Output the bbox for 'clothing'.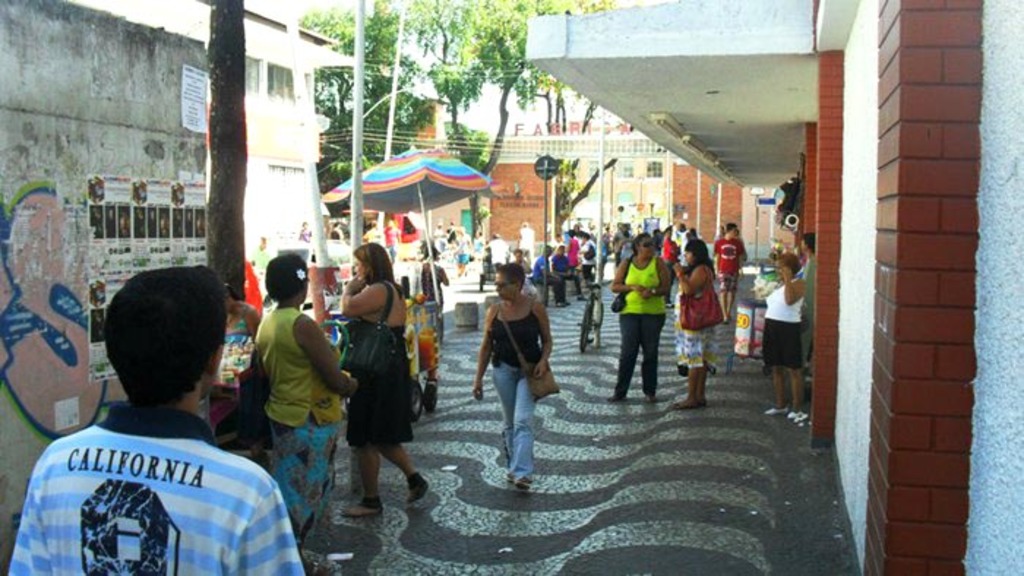
452:225:474:272.
